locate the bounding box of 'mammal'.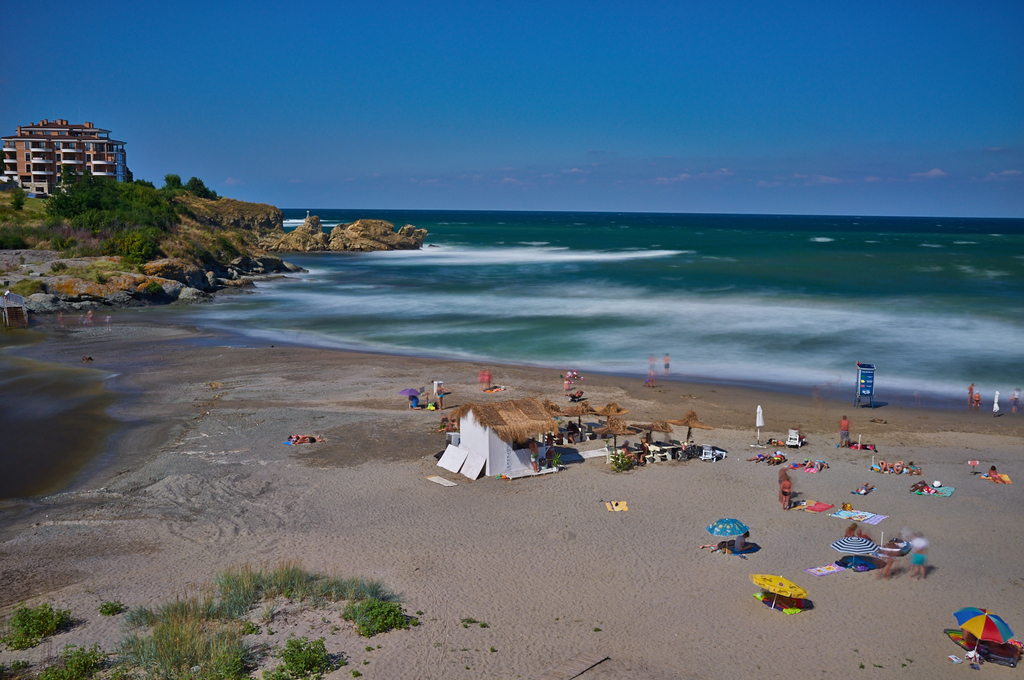
Bounding box: Rect(1009, 386, 1017, 411).
